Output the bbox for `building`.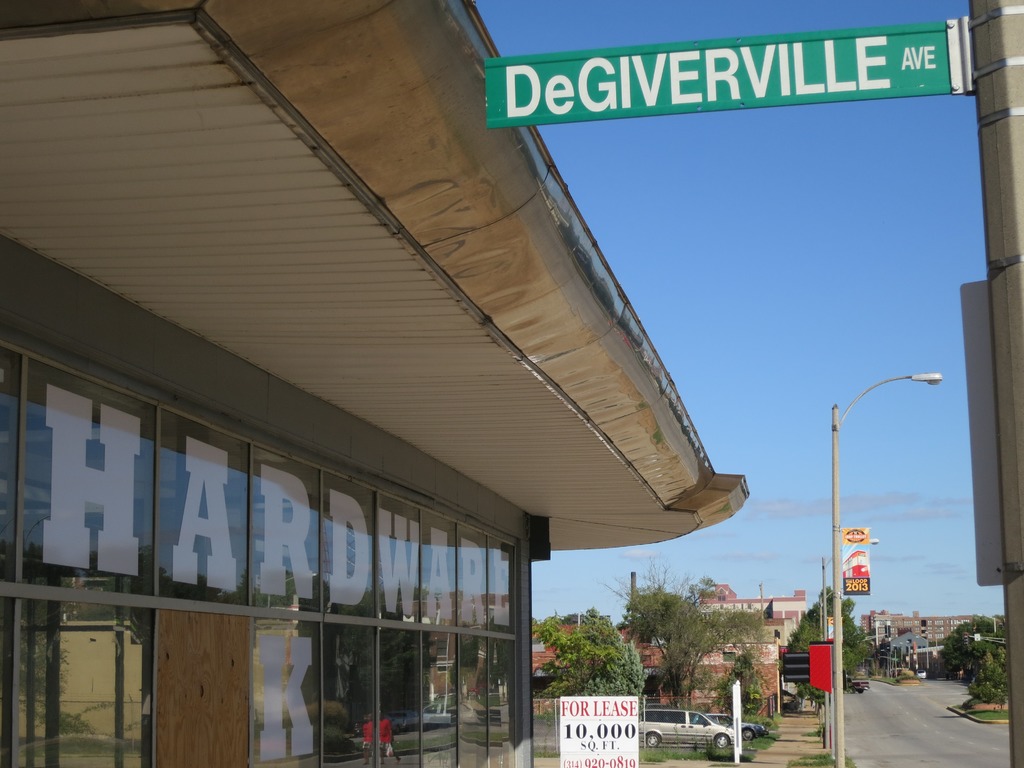
crop(863, 606, 982, 661).
